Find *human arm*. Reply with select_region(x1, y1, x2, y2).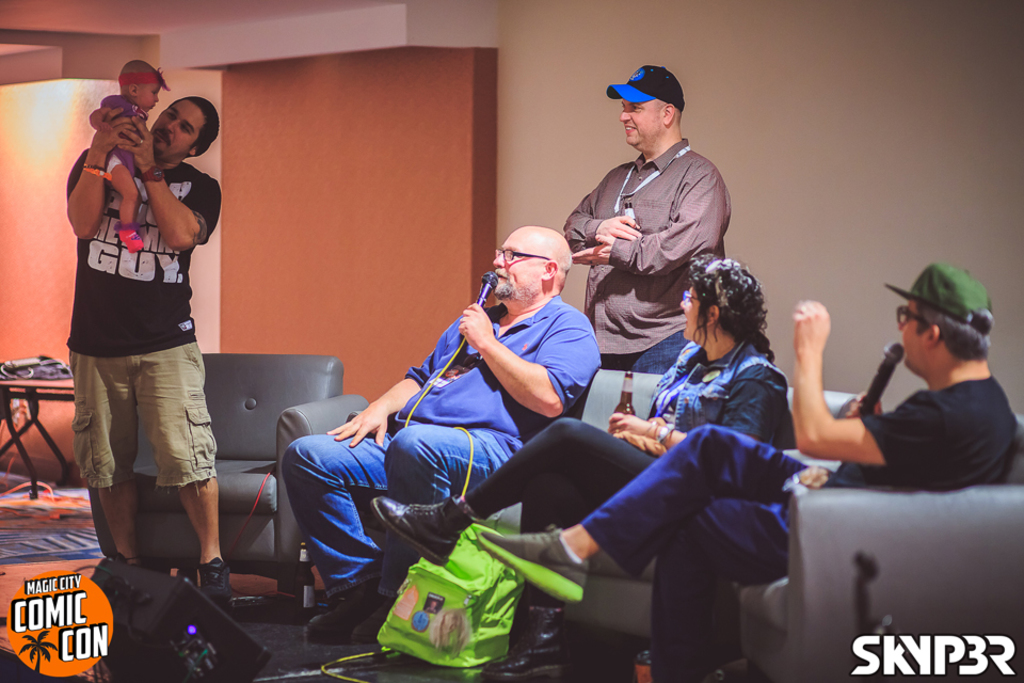
select_region(87, 95, 121, 130).
